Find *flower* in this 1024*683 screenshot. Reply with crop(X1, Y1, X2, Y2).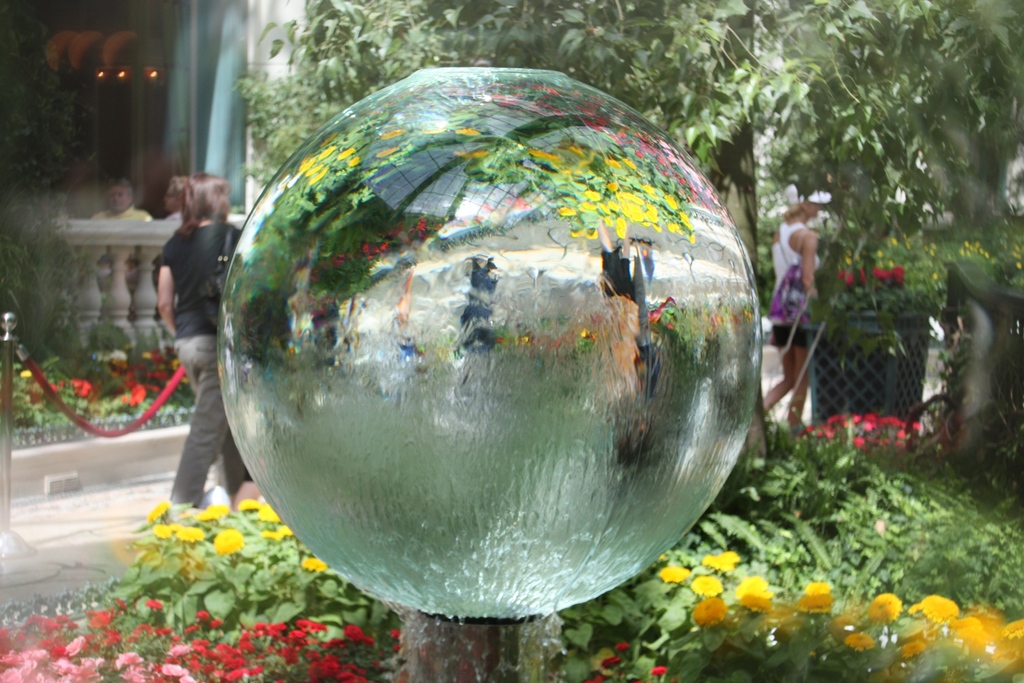
crop(948, 610, 993, 656).
